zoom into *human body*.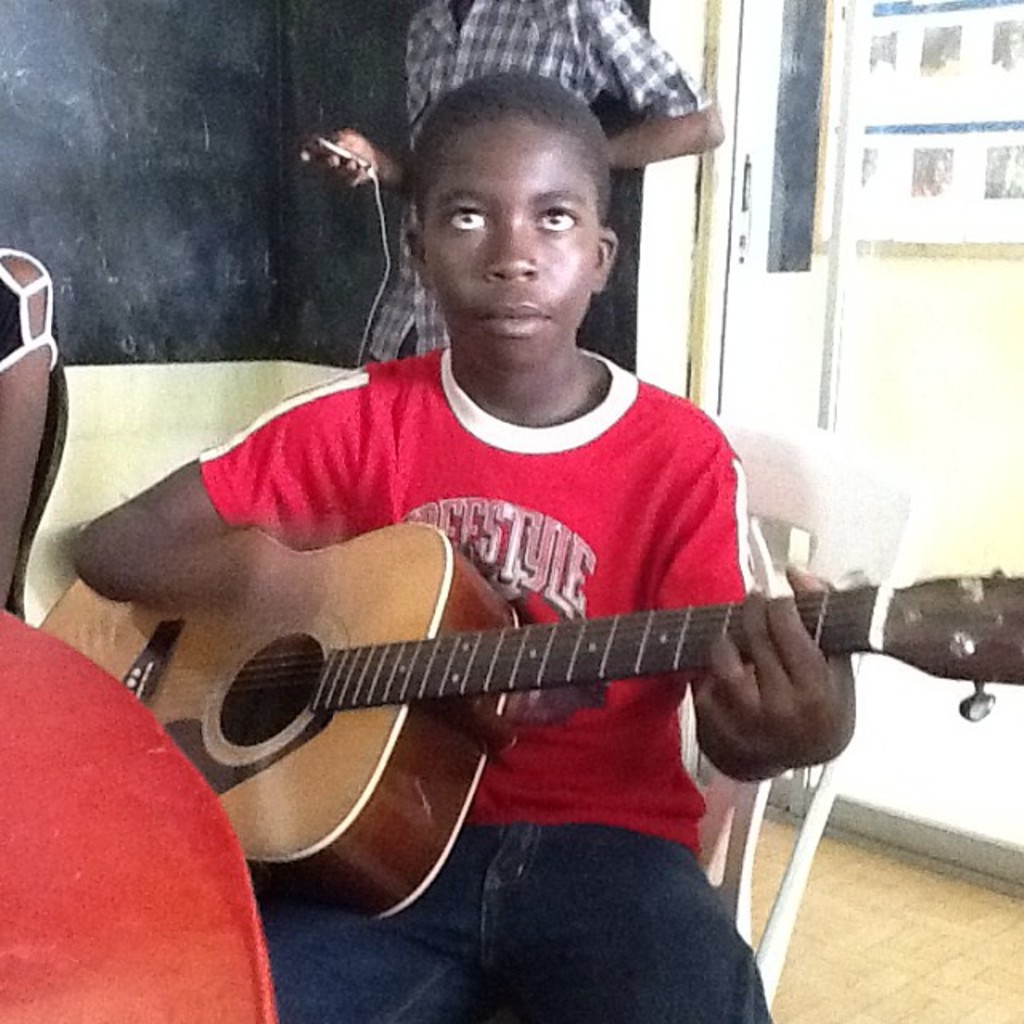
Zoom target: (left=82, top=70, right=856, bottom=1022).
